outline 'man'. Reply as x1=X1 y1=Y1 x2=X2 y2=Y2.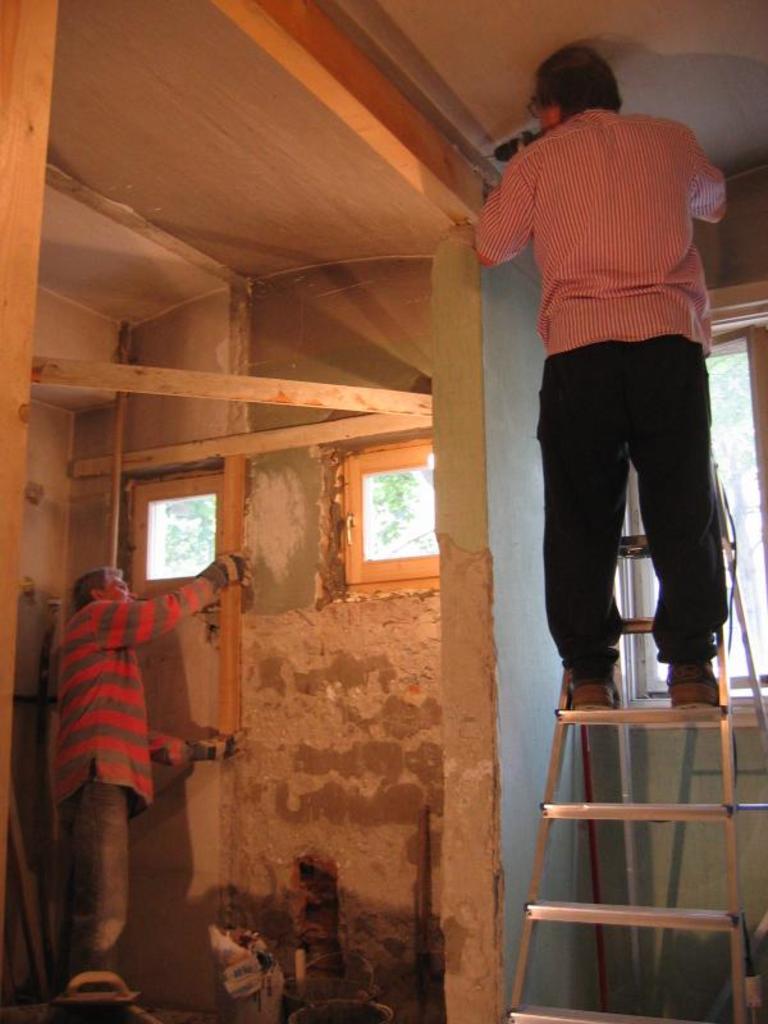
x1=475 y1=46 x2=728 y2=708.
